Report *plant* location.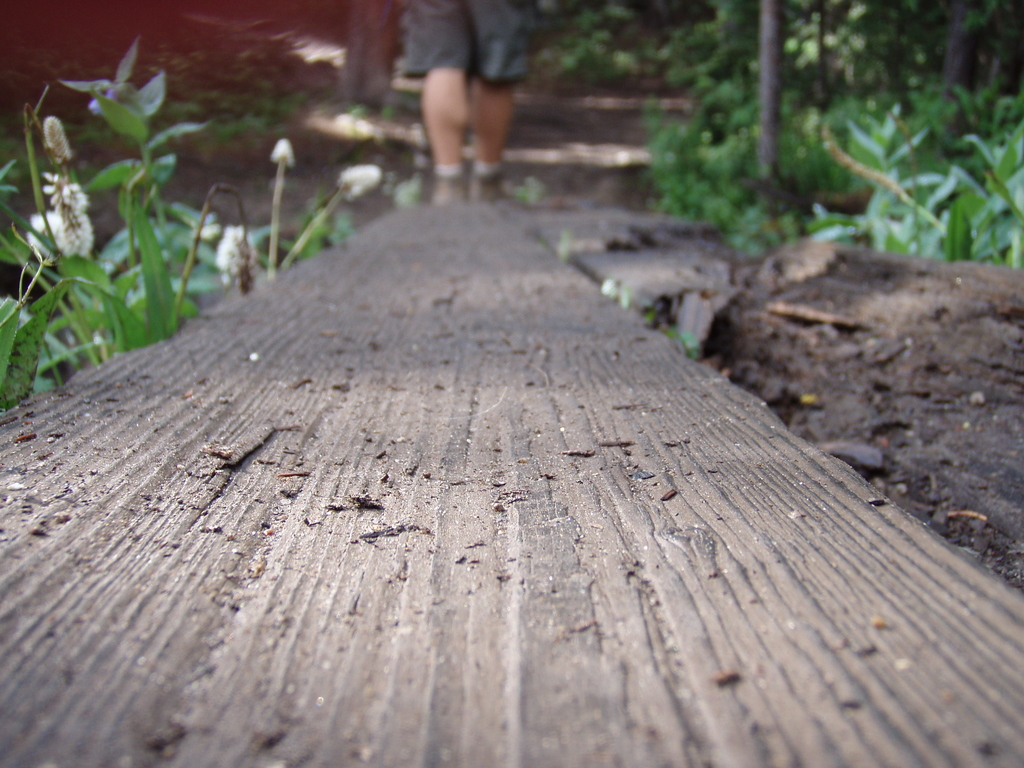
Report: 340,94,366,127.
